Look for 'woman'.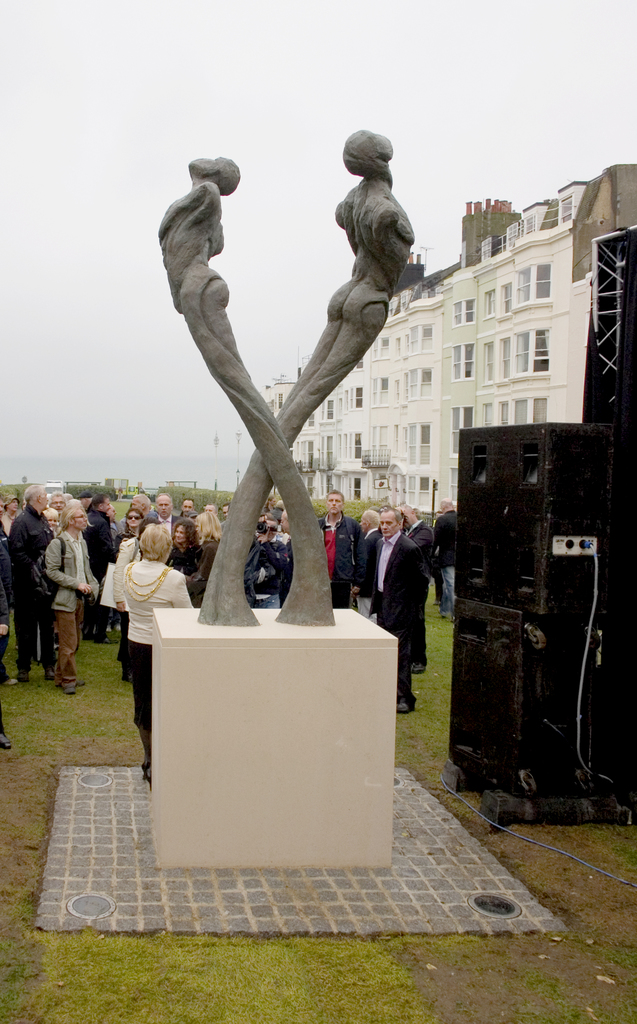
Found: (x1=115, y1=509, x2=145, y2=552).
